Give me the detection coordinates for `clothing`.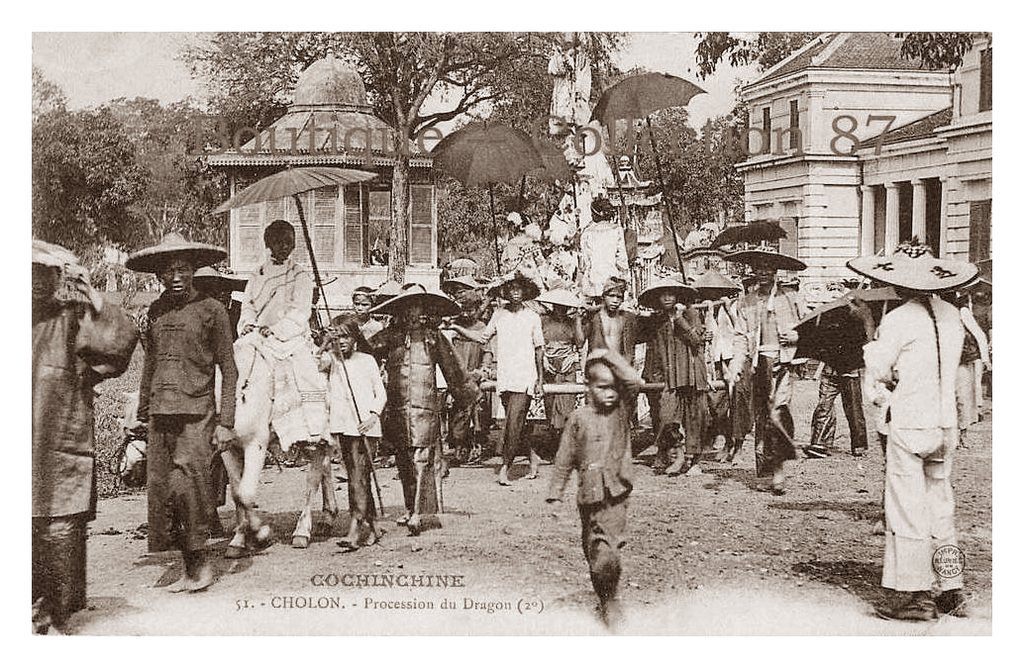
{"x1": 232, "y1": 249, "x2": 328, "y2": 451}.
